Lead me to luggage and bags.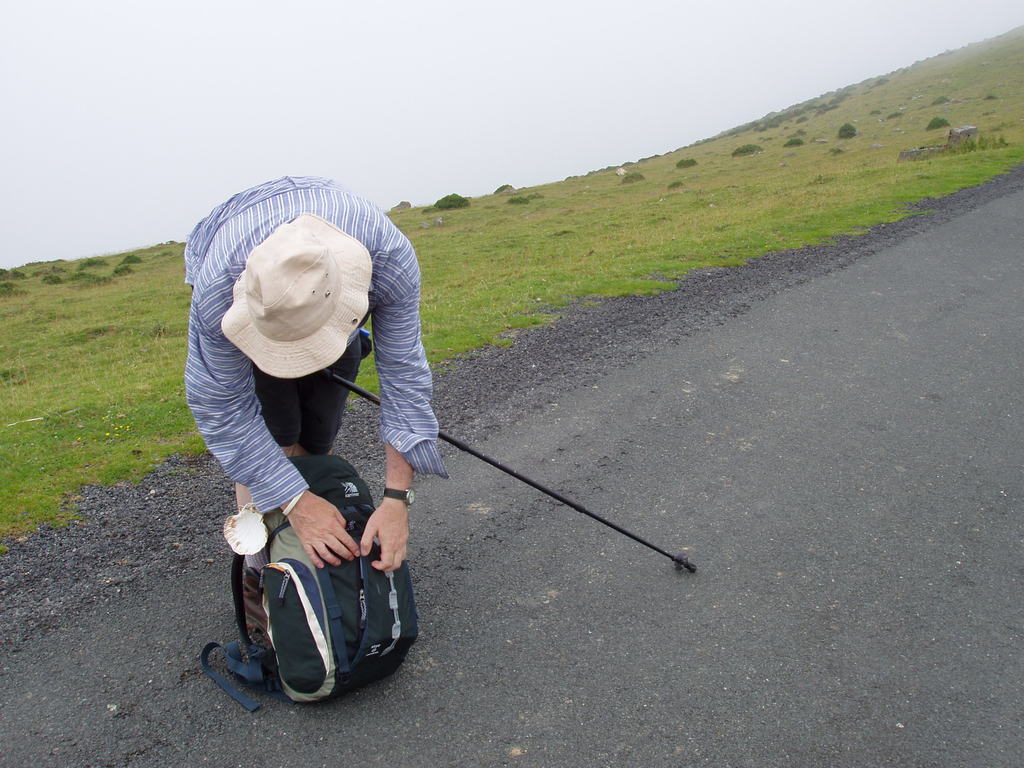
Lead to bbox=[205, 492, 407, 698].
